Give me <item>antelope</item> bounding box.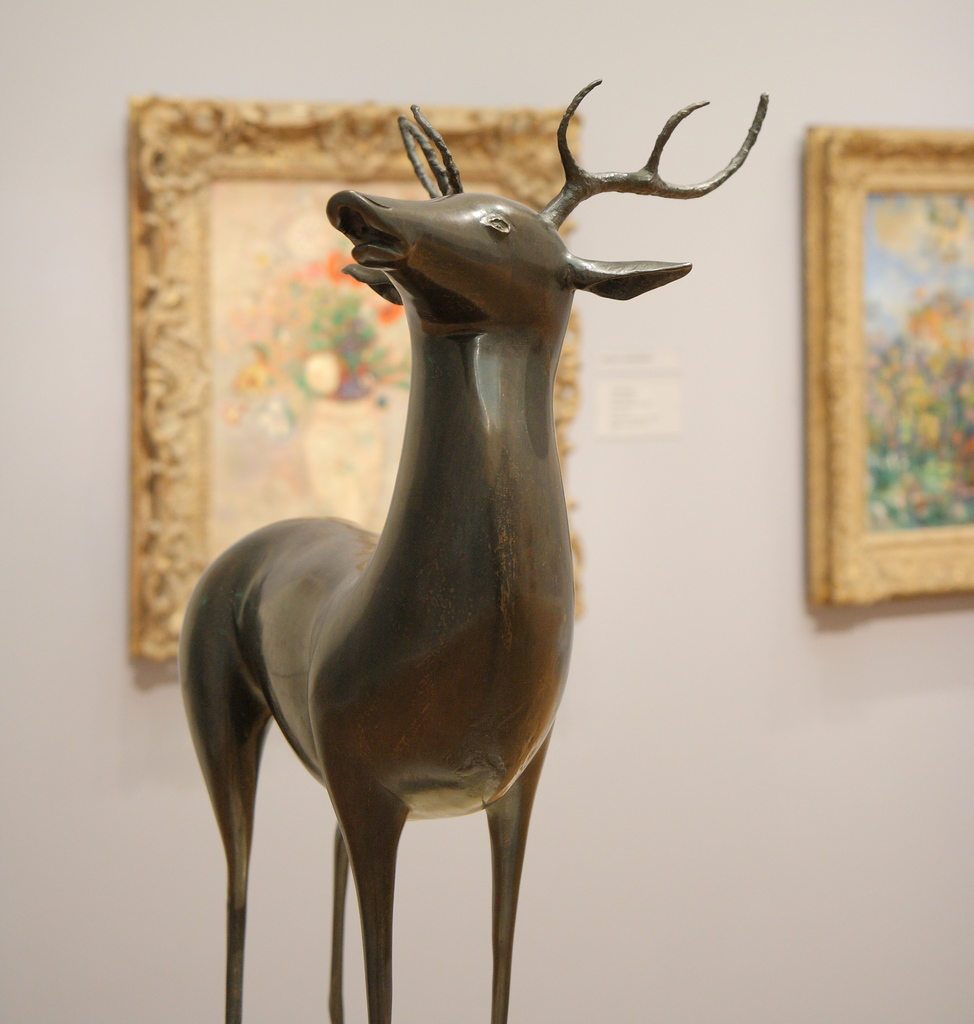
left=172, top=80, right=774, bottom=1023.
